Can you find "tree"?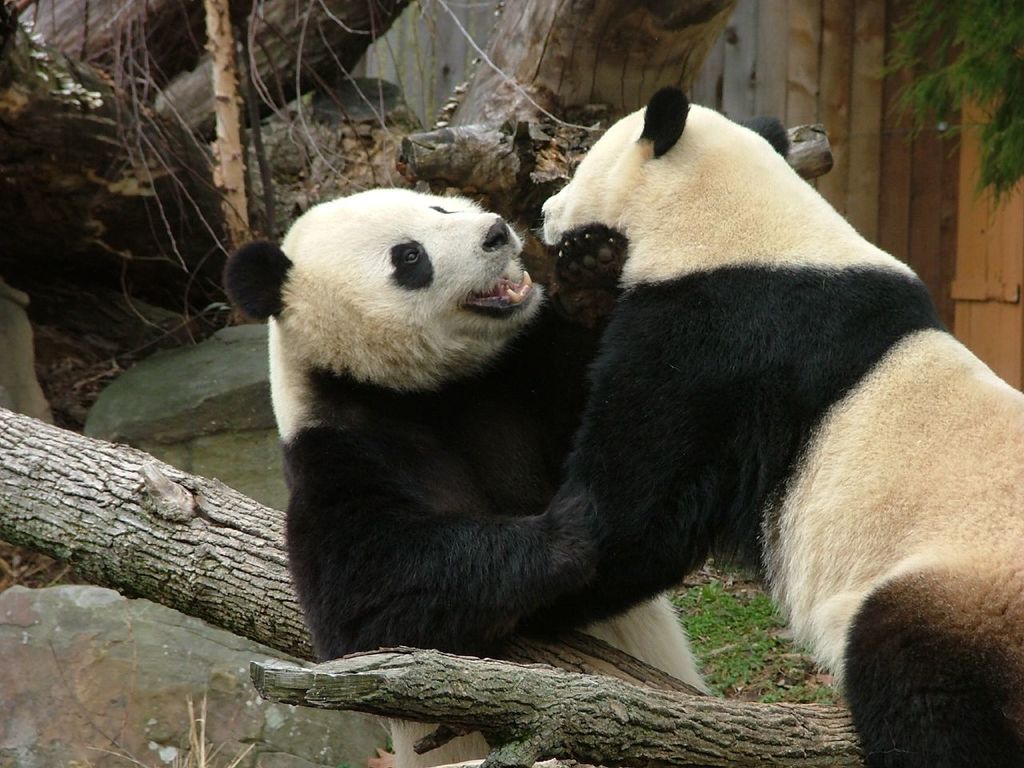
Yes, bounding box: 0,0,735,767.
